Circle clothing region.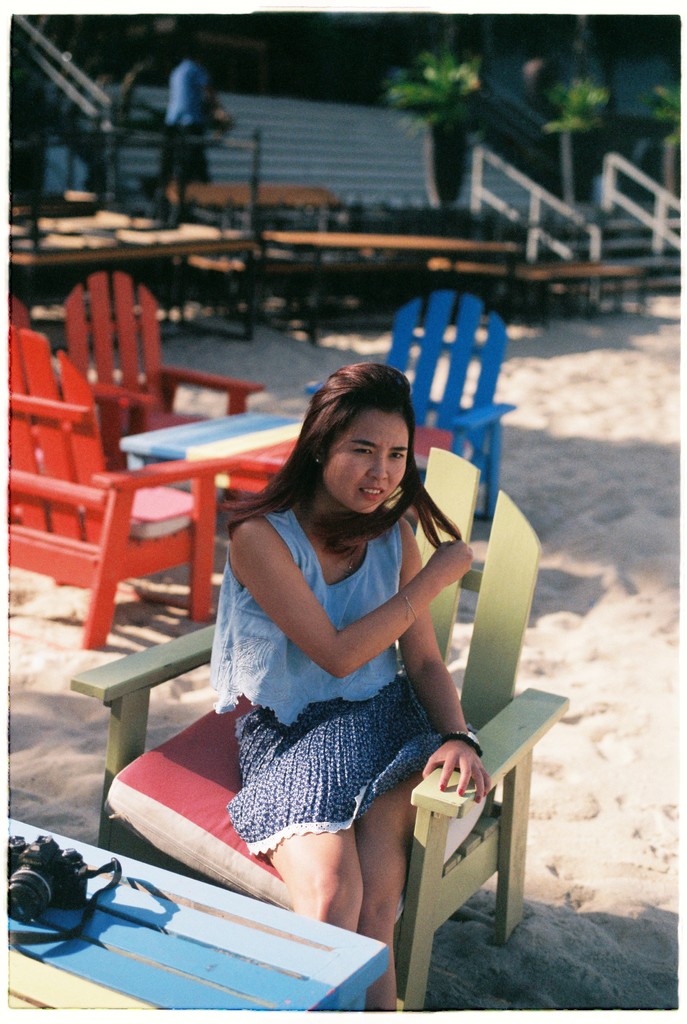
Region: 213,518,466,859.
